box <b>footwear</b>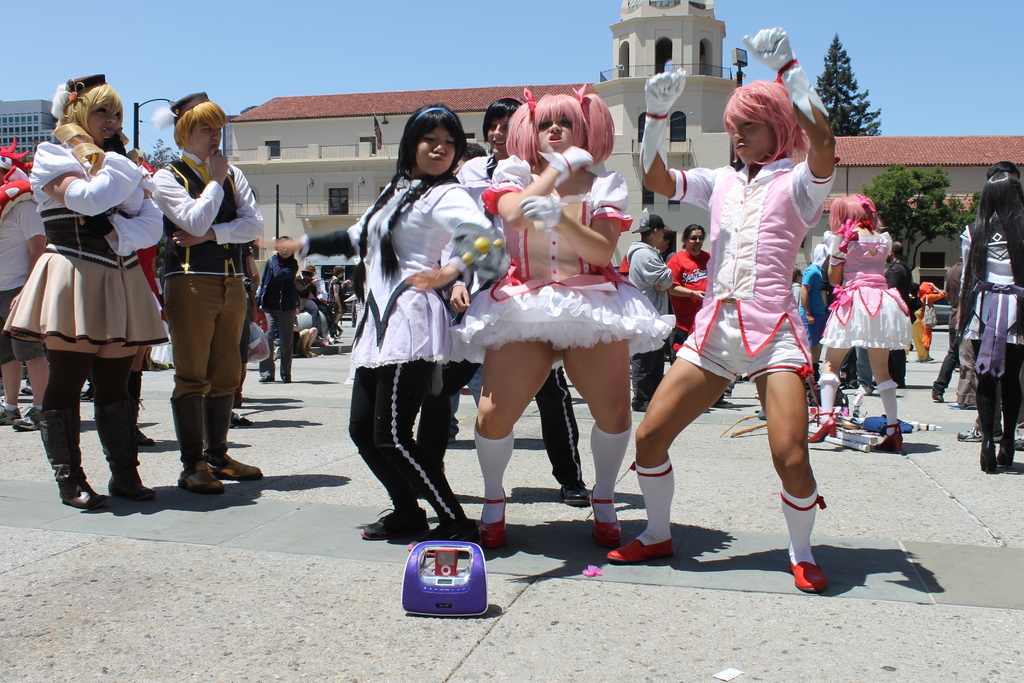
crop(406, 522, 474, 559)
